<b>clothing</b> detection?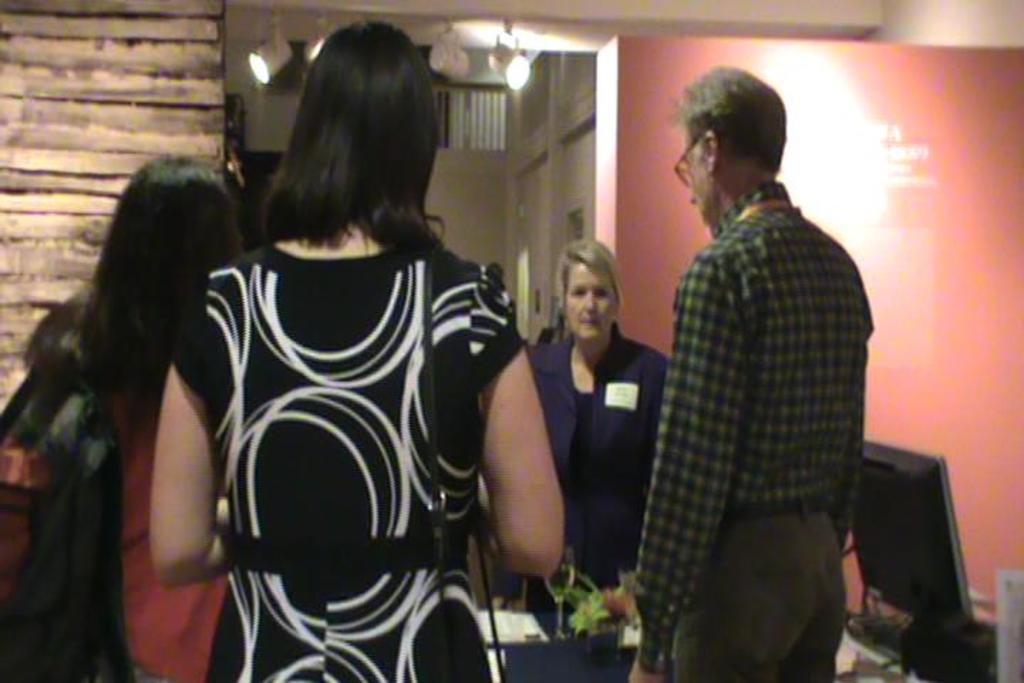
[x1=98, y1=386, x2=232, y2=682]
